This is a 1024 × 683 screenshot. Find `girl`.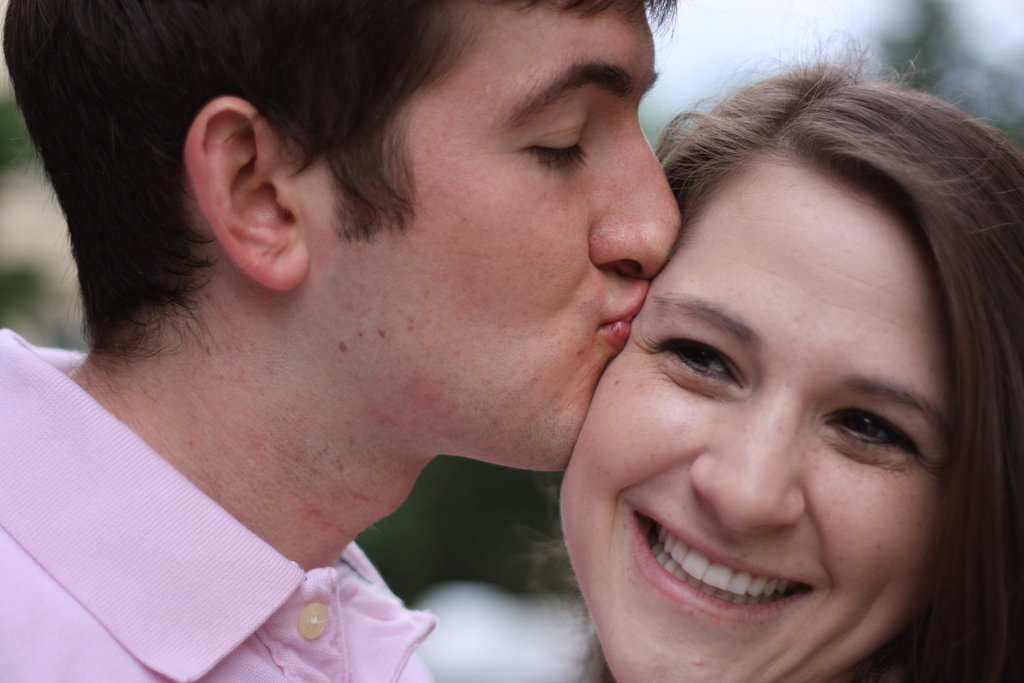
Bounding box: 554,24,1023,682.
